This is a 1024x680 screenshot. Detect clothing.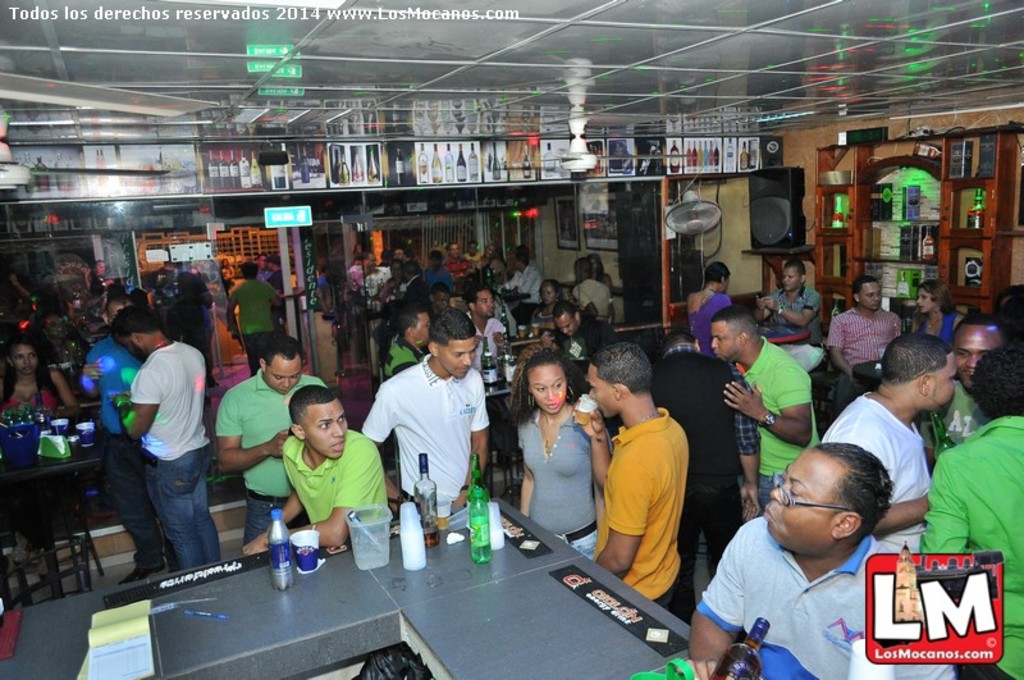
(527, 297, 570, 333).
